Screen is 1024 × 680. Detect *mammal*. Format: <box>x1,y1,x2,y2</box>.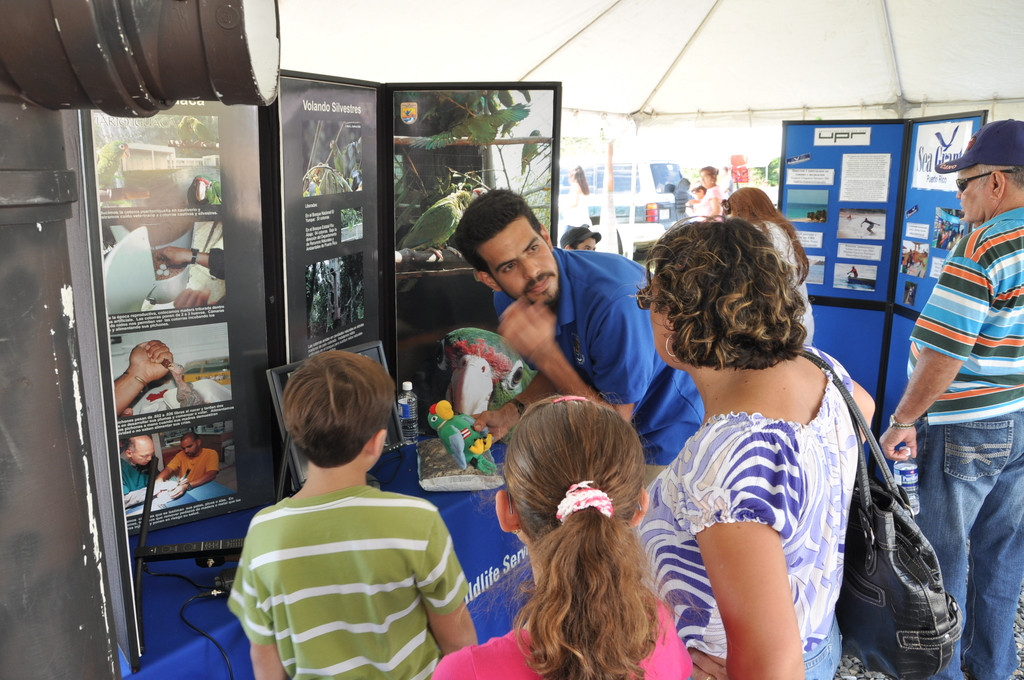
<box>159,434,220,497</box>.
